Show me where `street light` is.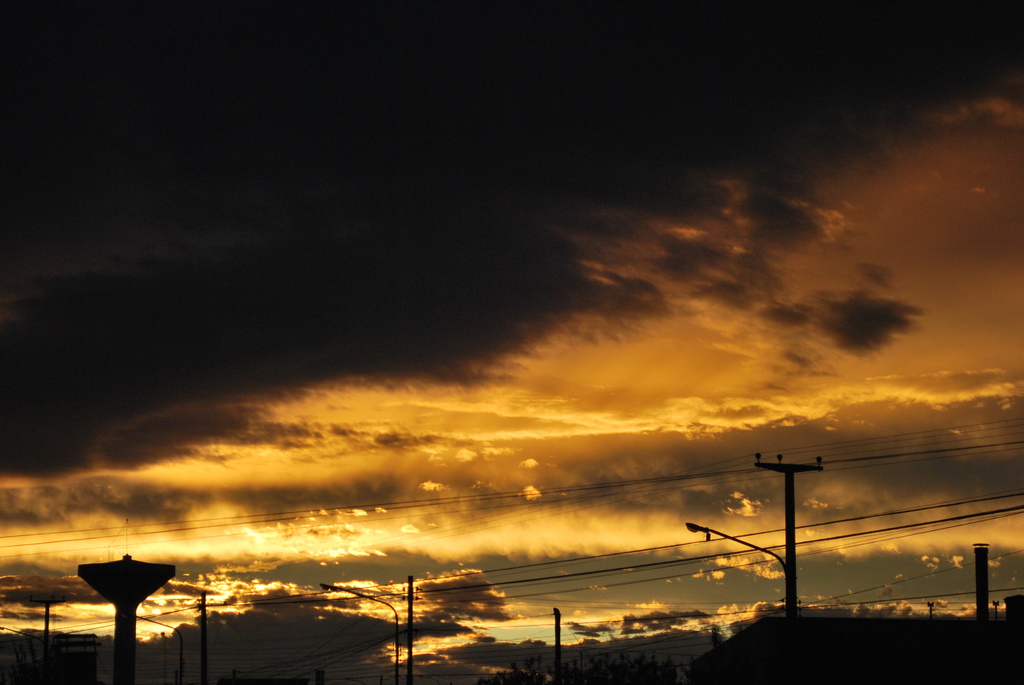
`street light` is at box(132, 611, 182, 684).
